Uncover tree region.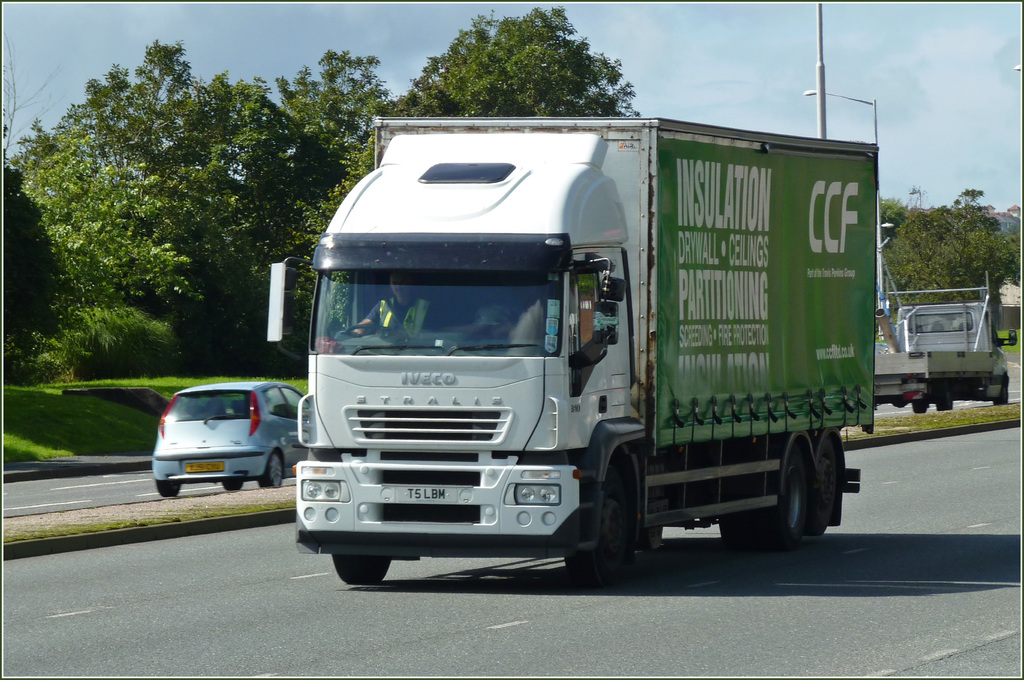
Uncovered: x1=285 y1=43 x2=397 y2=214.
